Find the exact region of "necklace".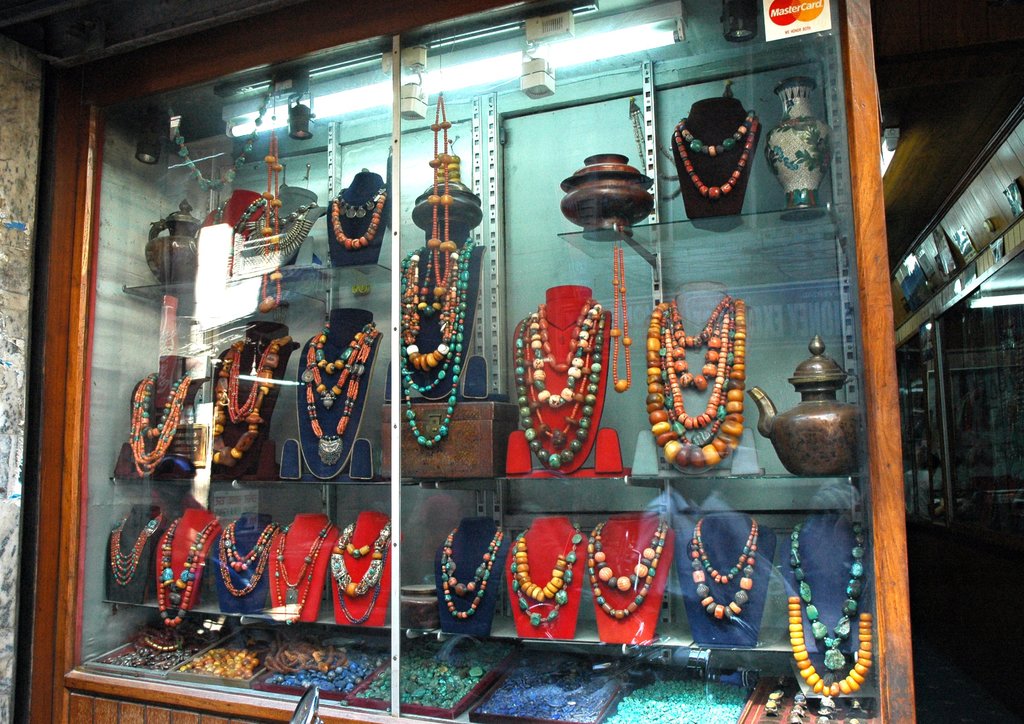
Exact region: (x1=226, y1=336, x2=278, y2=422).
